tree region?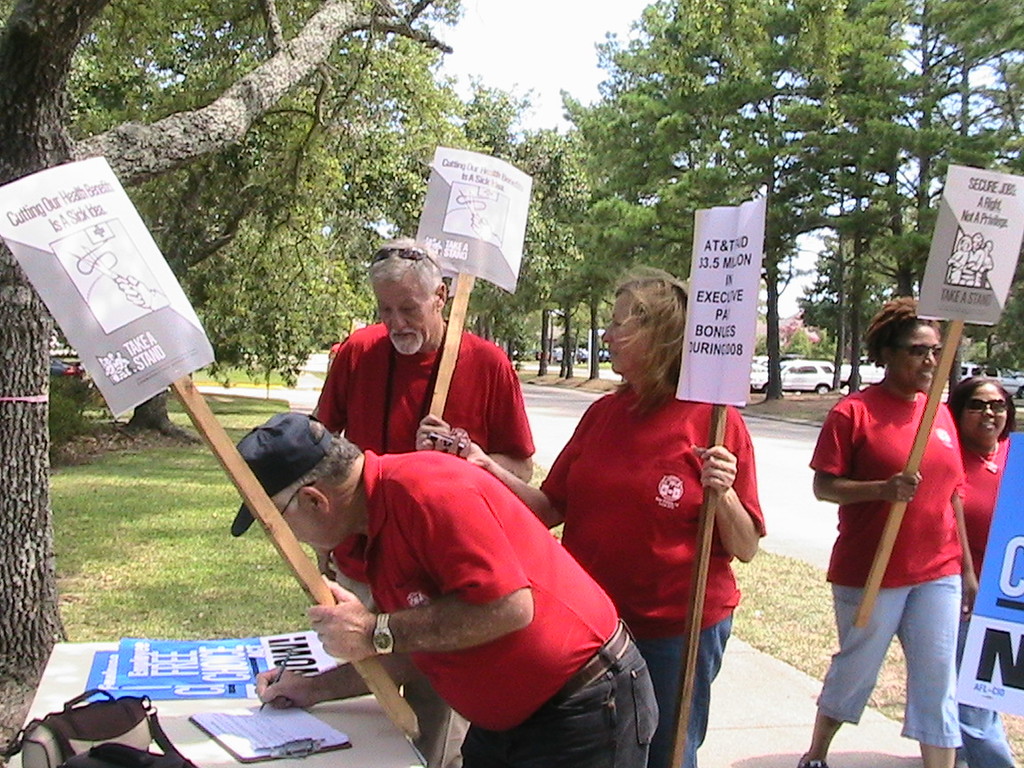
[left=588, top=0, right=862, bottom=399]
